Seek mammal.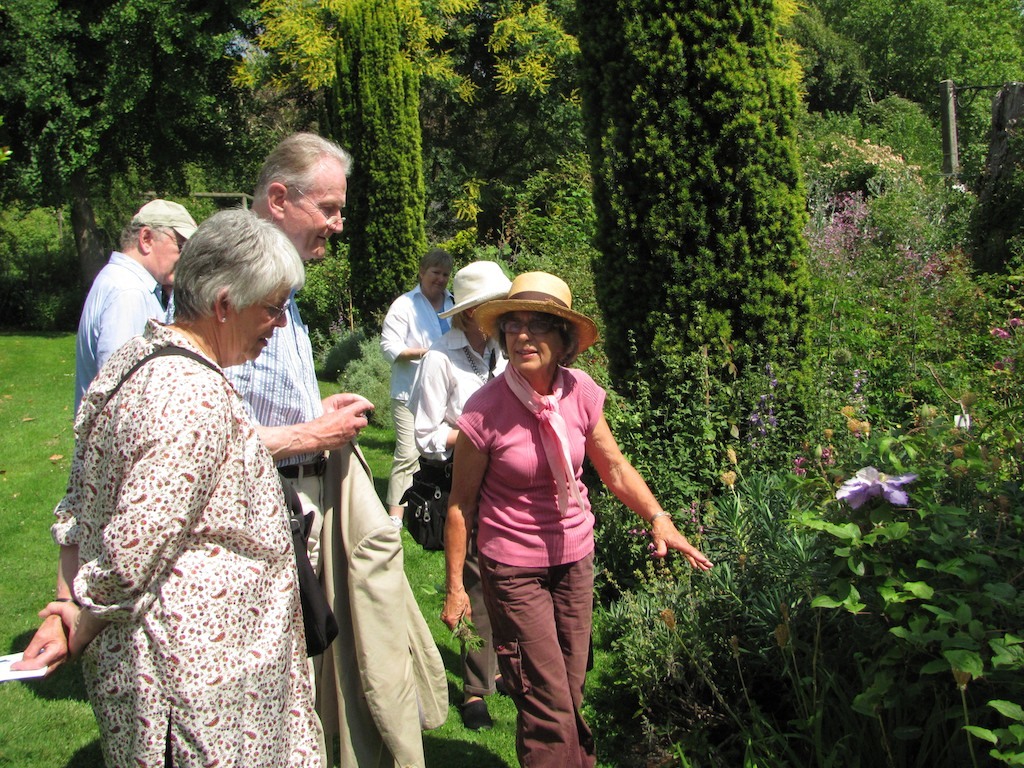
(74,198,186,416).
